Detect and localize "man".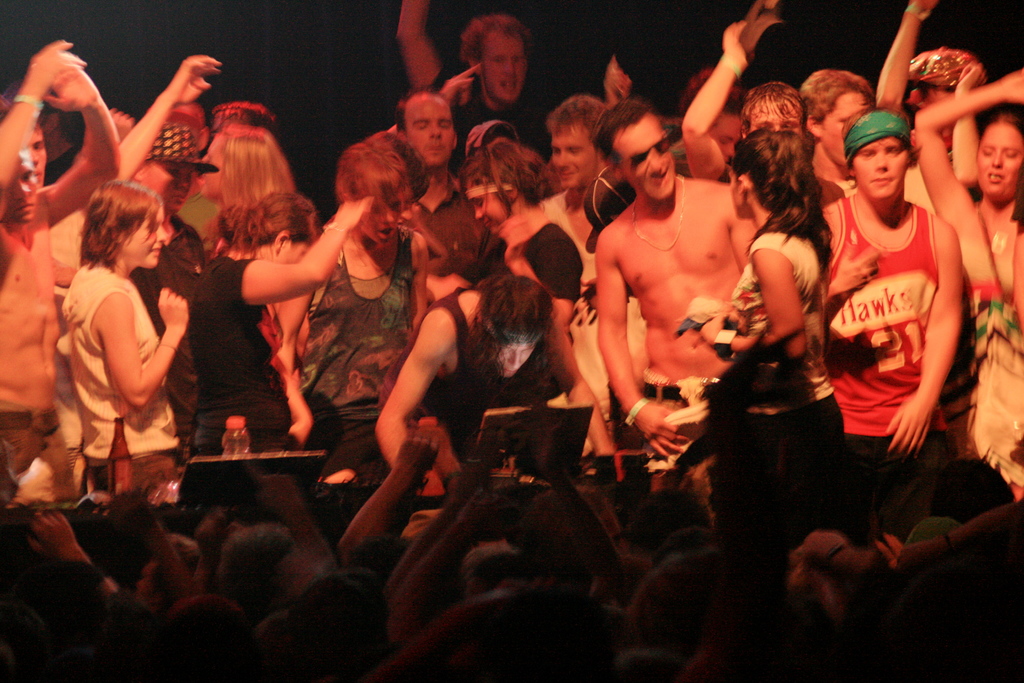
Localized at 0/35/129/466.
